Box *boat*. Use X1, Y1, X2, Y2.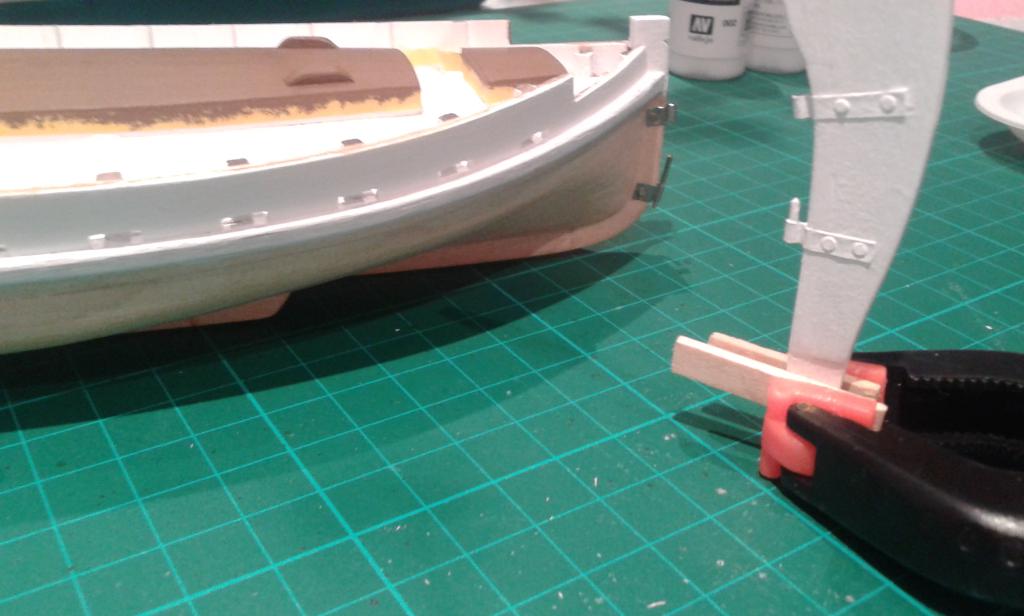
0, 16, 674, 353.
